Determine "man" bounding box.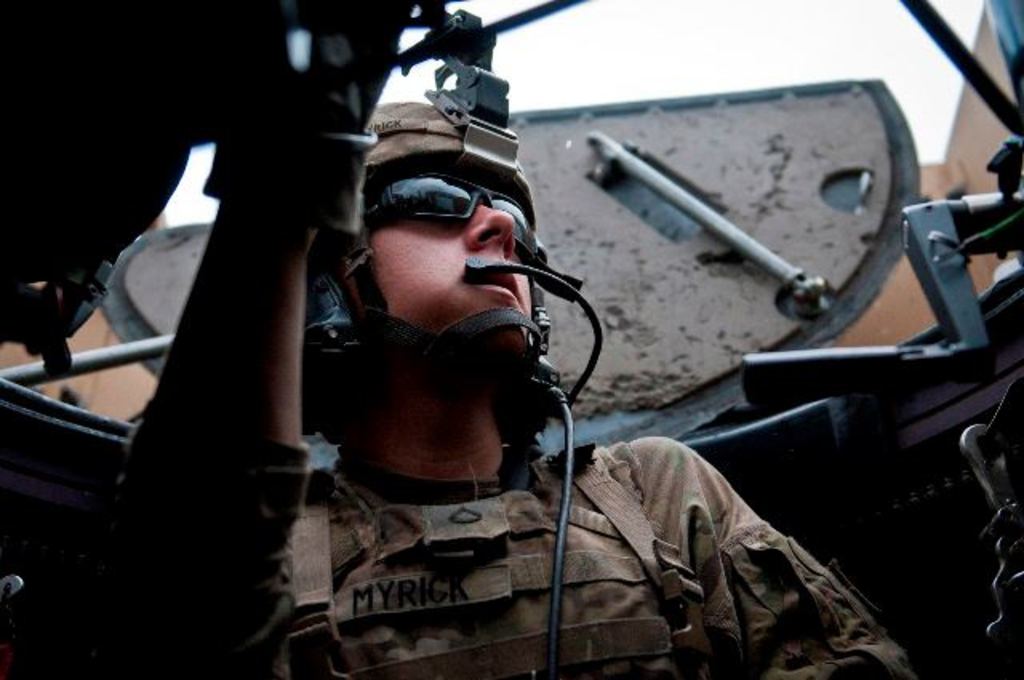
Determined: detection(78, 0, 920, 678).
